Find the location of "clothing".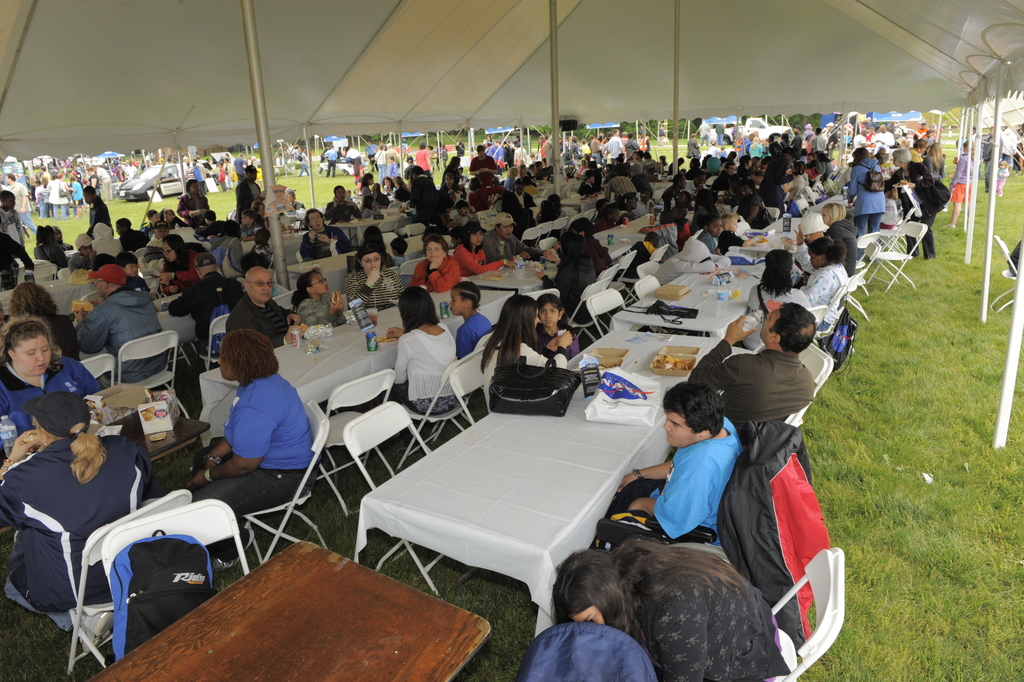
Location: [x1=527, y1=319, x2=564, y2=379].
